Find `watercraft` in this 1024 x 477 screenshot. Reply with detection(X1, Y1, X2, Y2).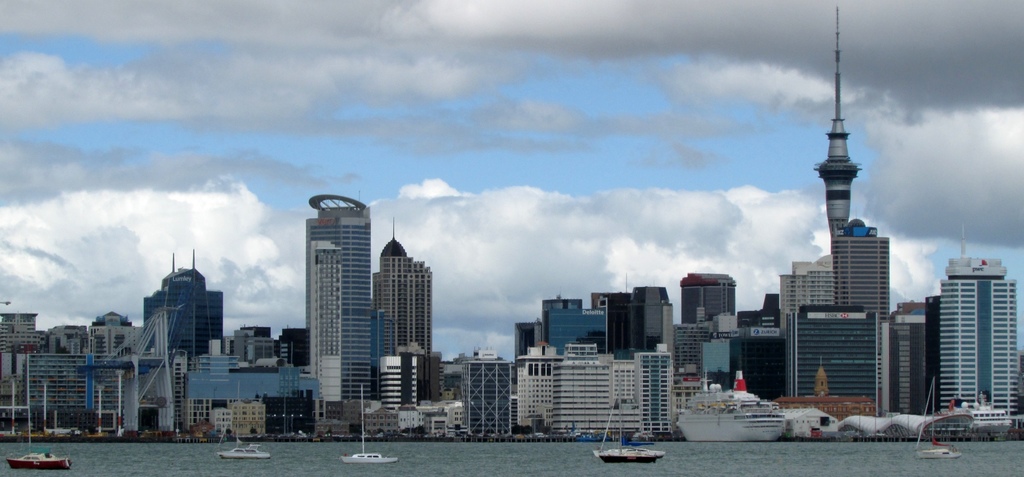
detection(679, 376, 804, 437).
